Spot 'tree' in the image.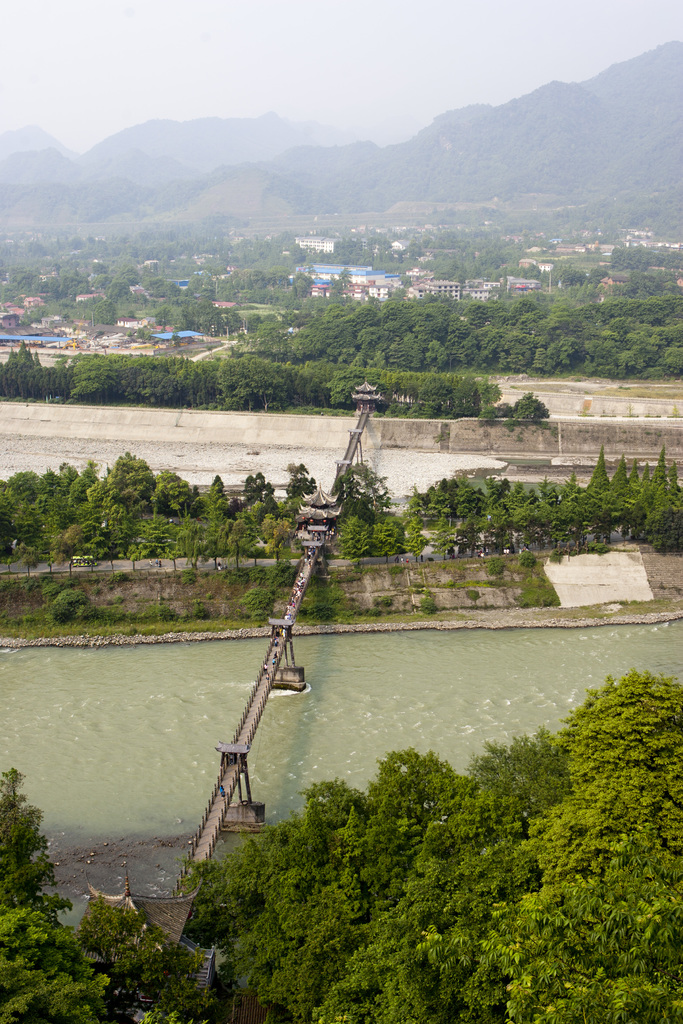
'tree' found at 479,383,504,413.
